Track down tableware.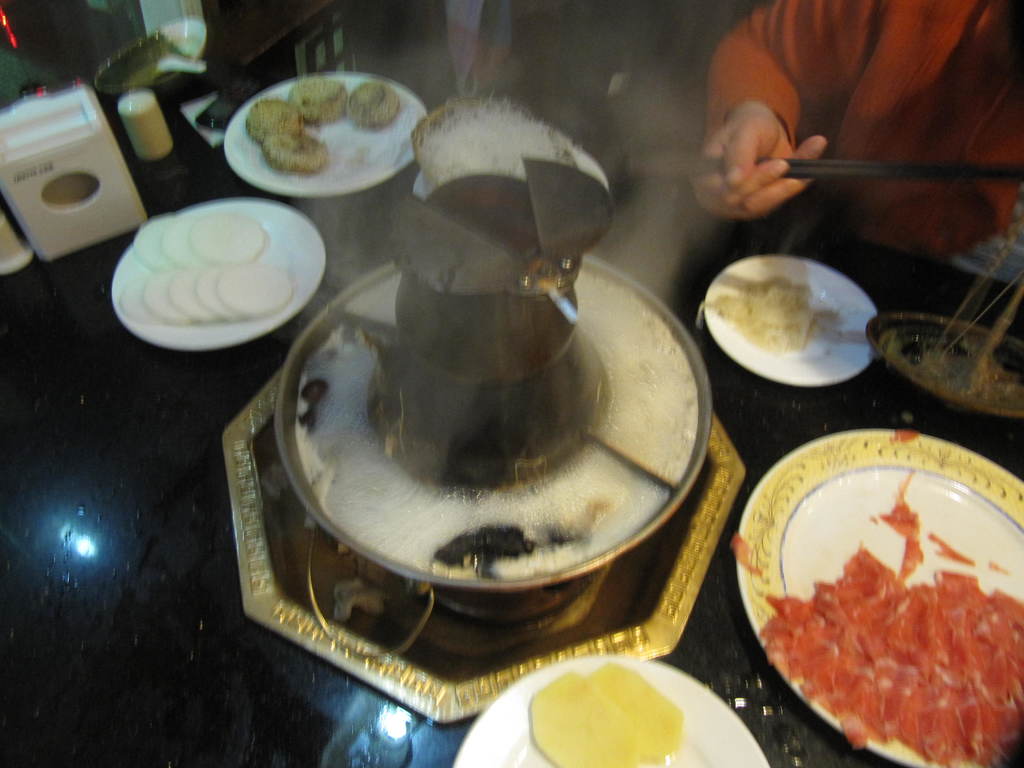
Tracked to bbox=(226, 76, 428, 191).
